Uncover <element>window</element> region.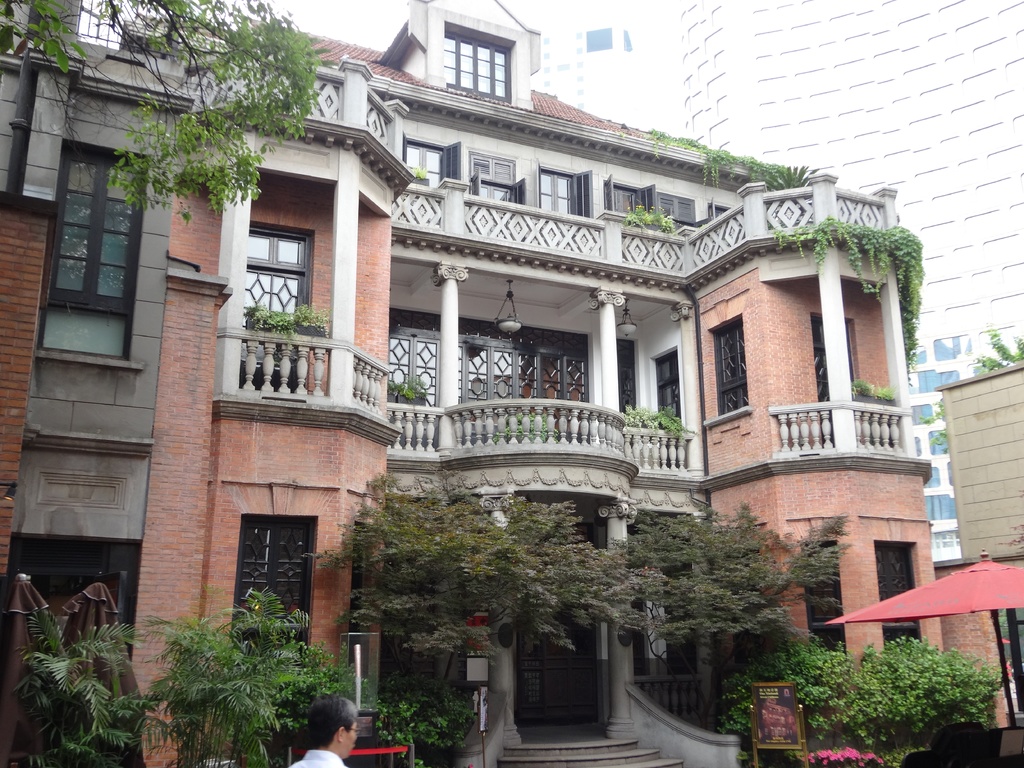
Uncovered: x1=239, y1=528, x2=311, y2=651.
